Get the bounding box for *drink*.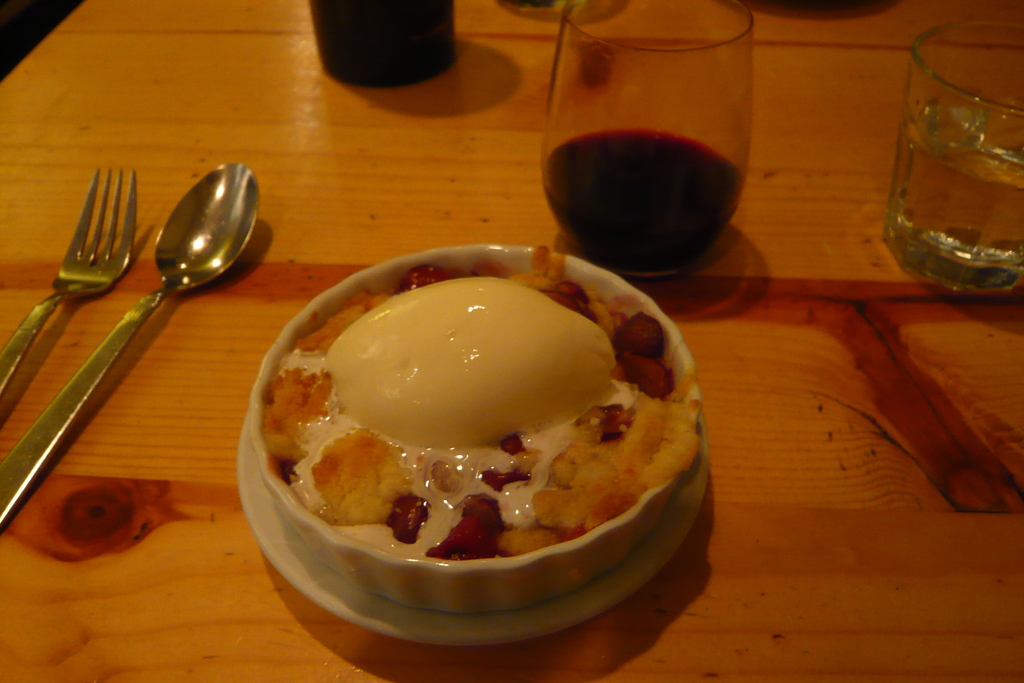
(x1=515, y1=15, x2=766, y2=299).
